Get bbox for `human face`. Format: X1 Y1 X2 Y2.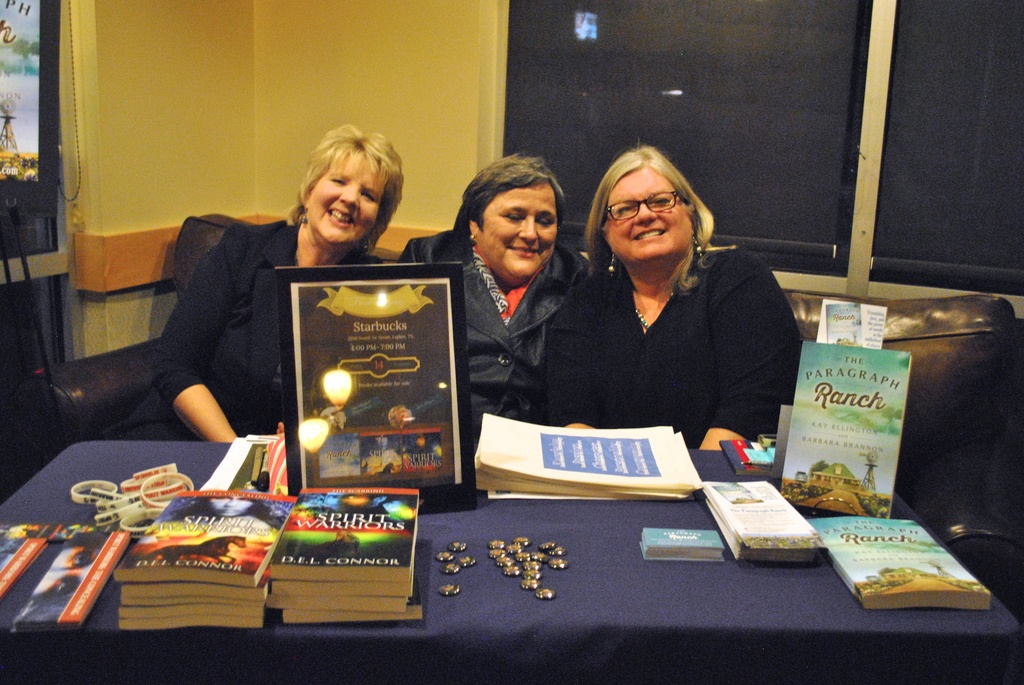
307 155 383 253.
